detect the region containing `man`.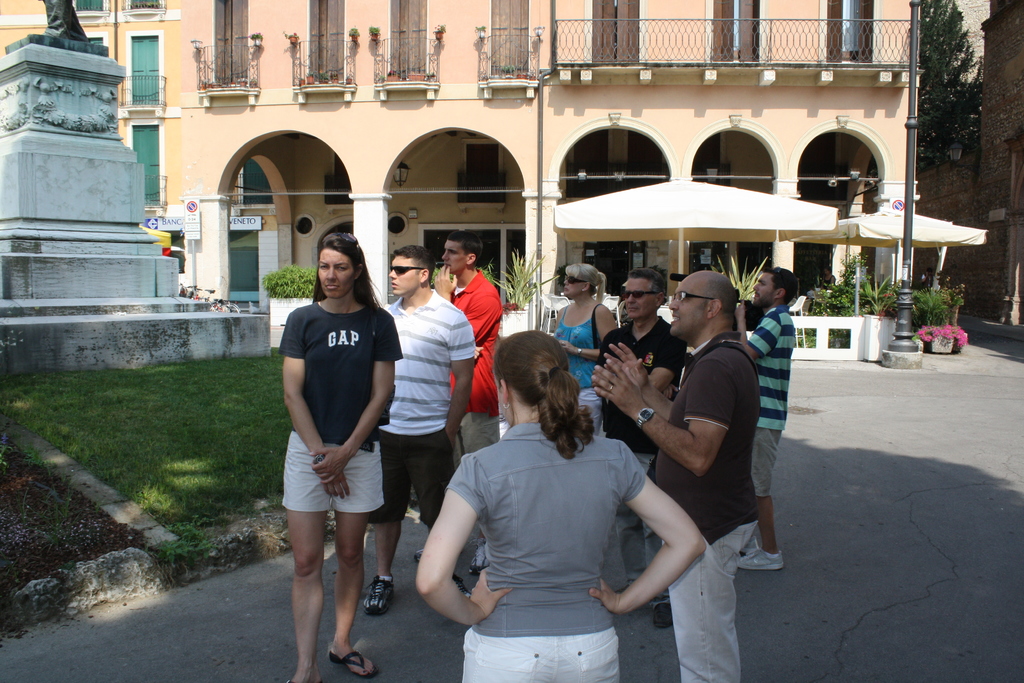
bbox=(352, 240, 489, 629).
